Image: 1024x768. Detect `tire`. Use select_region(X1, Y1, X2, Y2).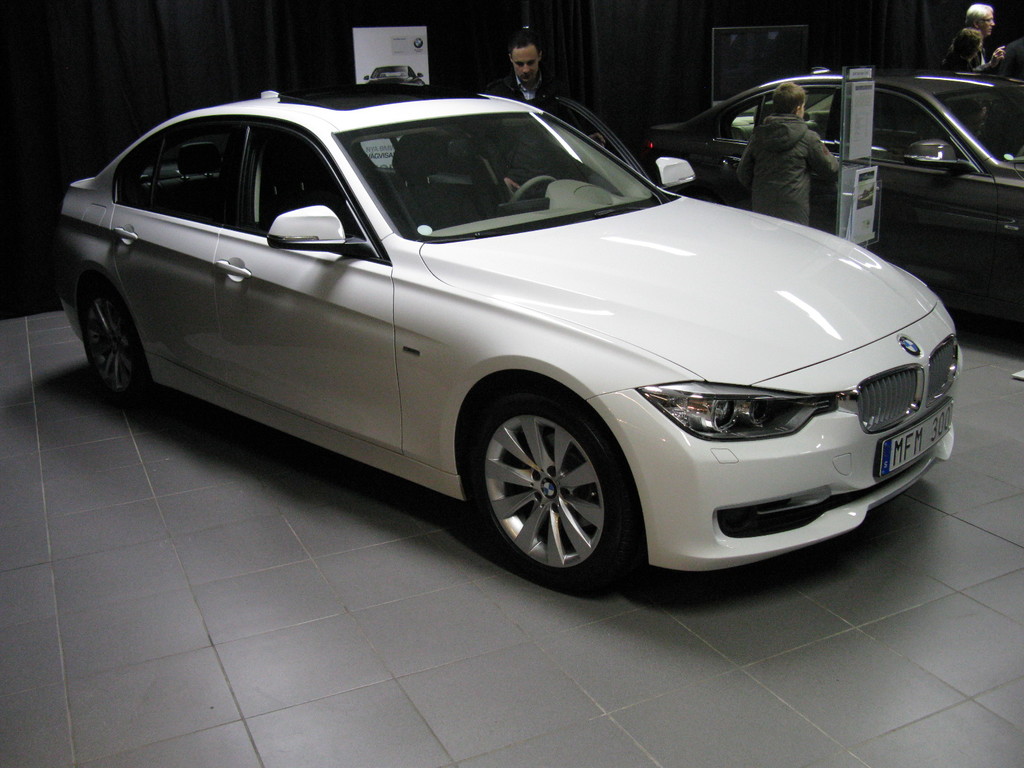
select_region(75, 275, 201, 388).
